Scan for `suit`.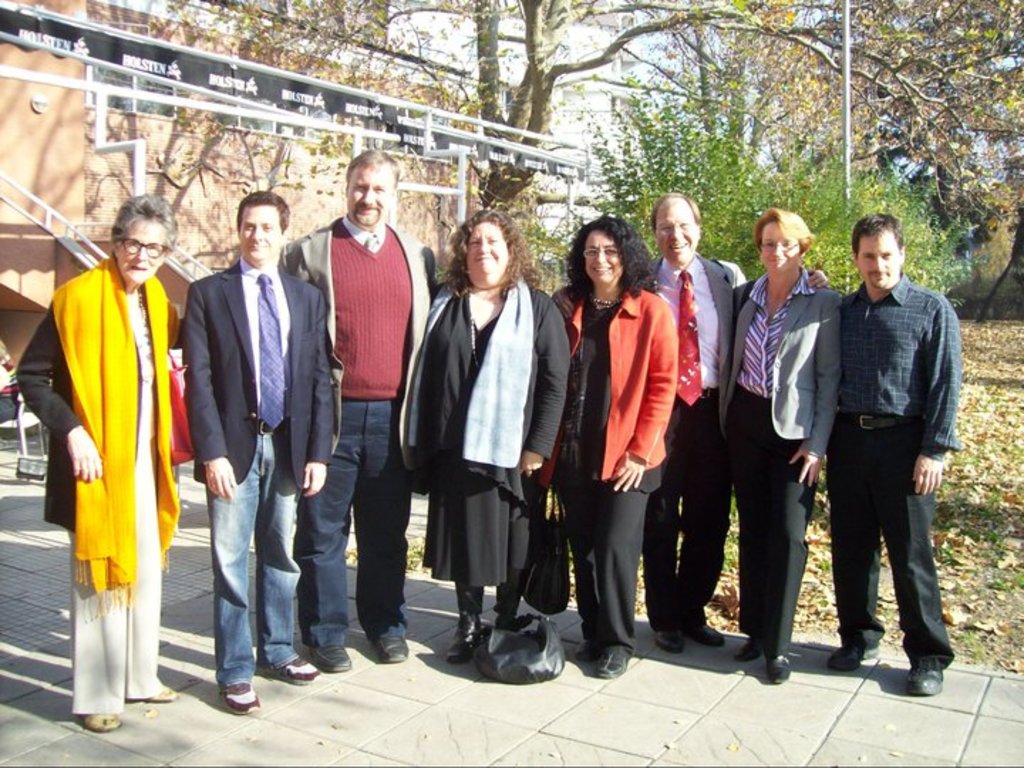
Scan result: <box>728,266,838,660</box>.
